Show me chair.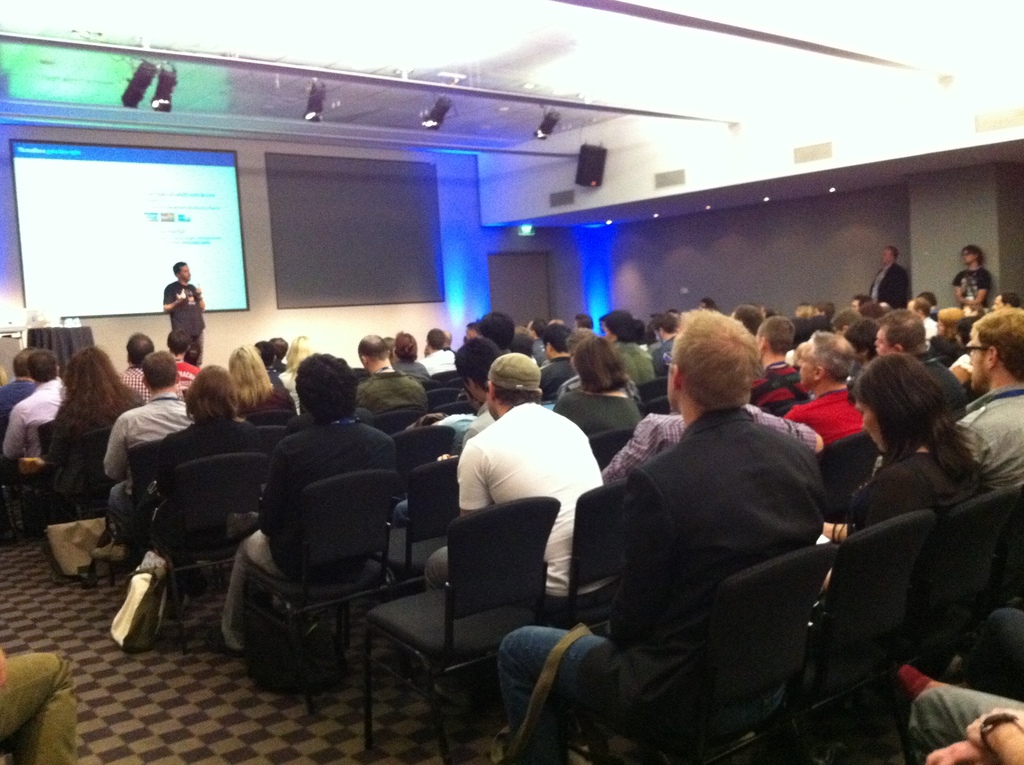
chair is here: crop(84, 424, 120, 544).
